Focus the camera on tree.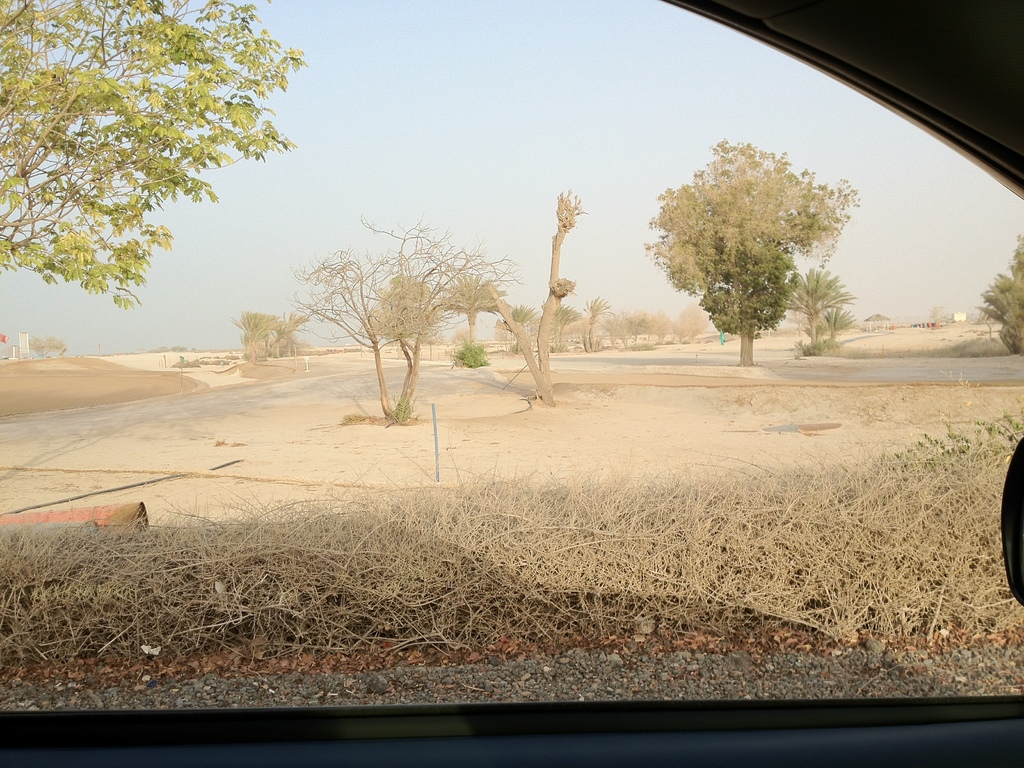
Focus region: left=963, top=230, right=1023, bottom=352.
